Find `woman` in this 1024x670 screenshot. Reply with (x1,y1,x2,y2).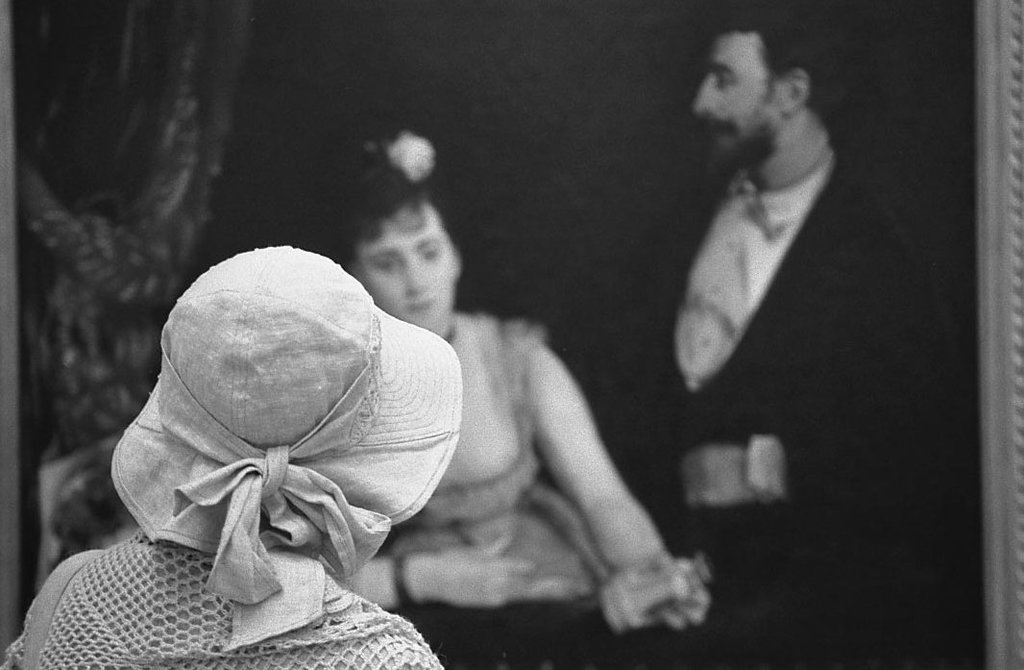
(1,242,464,669).
